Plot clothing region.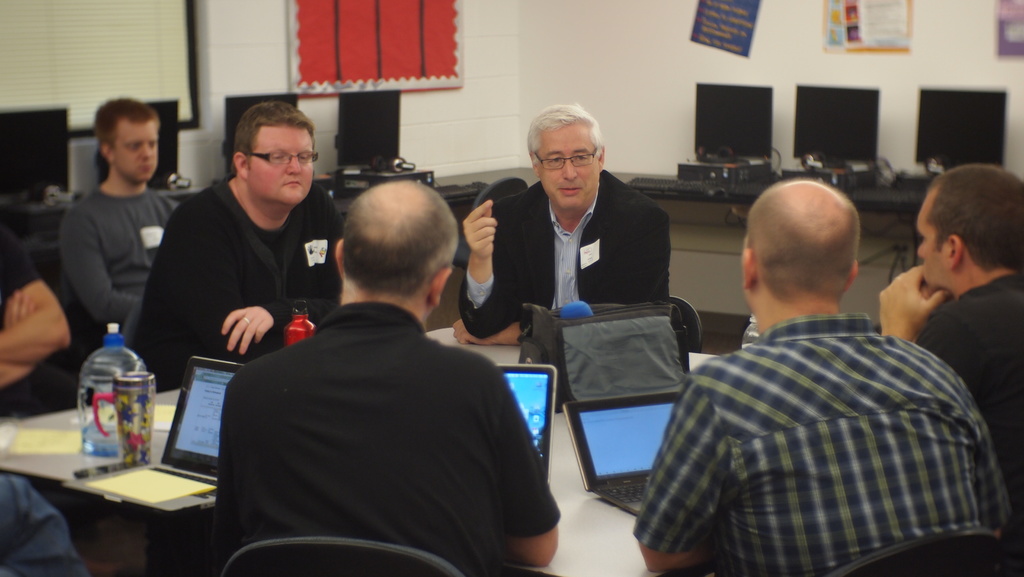
Plotted at <region>56, 183, 173, 326</region>.
